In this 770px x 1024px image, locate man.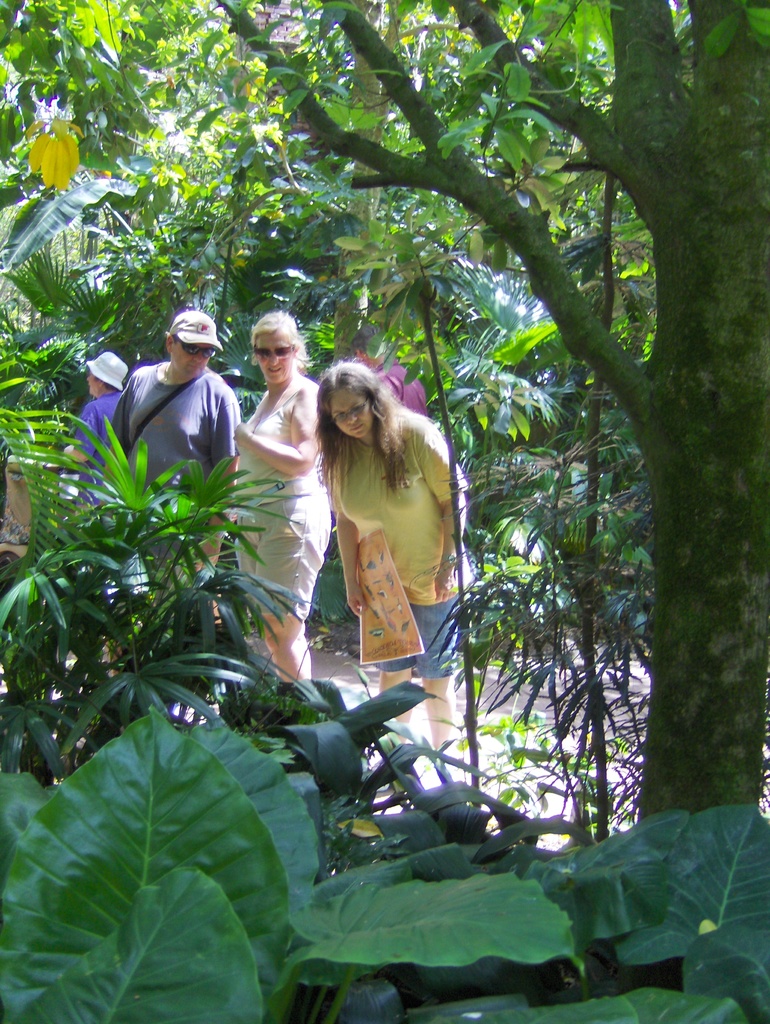
Bounding box: 57/344/129/490.
